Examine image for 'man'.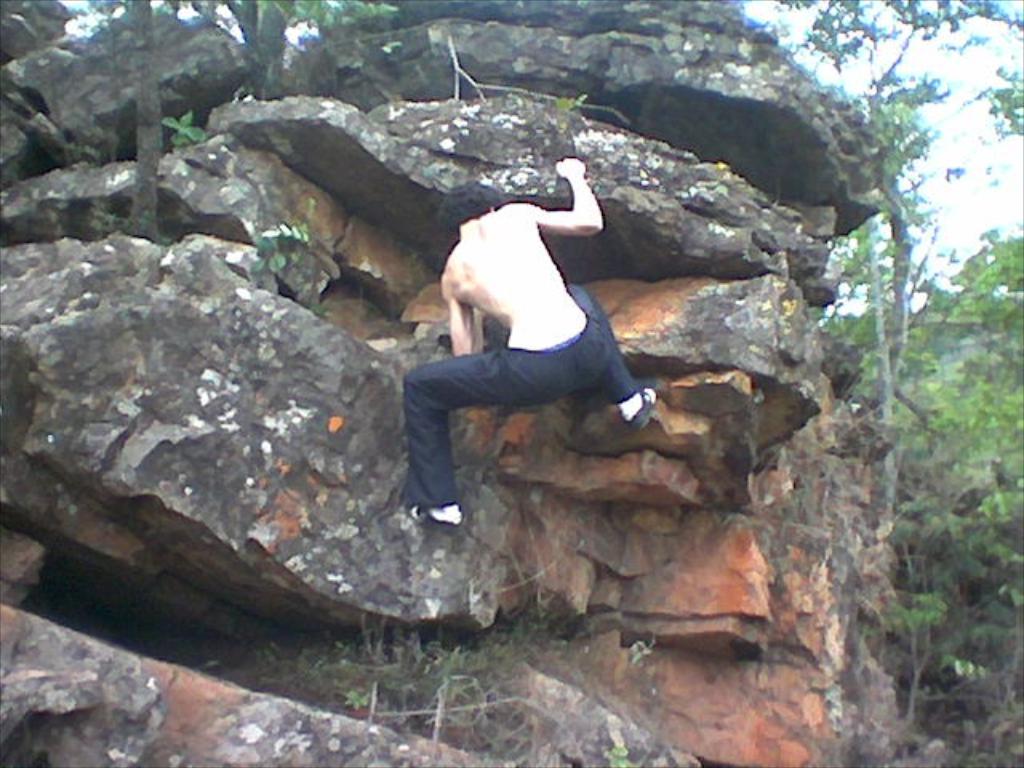
Examination result: region(371, 184, 693, 523).
